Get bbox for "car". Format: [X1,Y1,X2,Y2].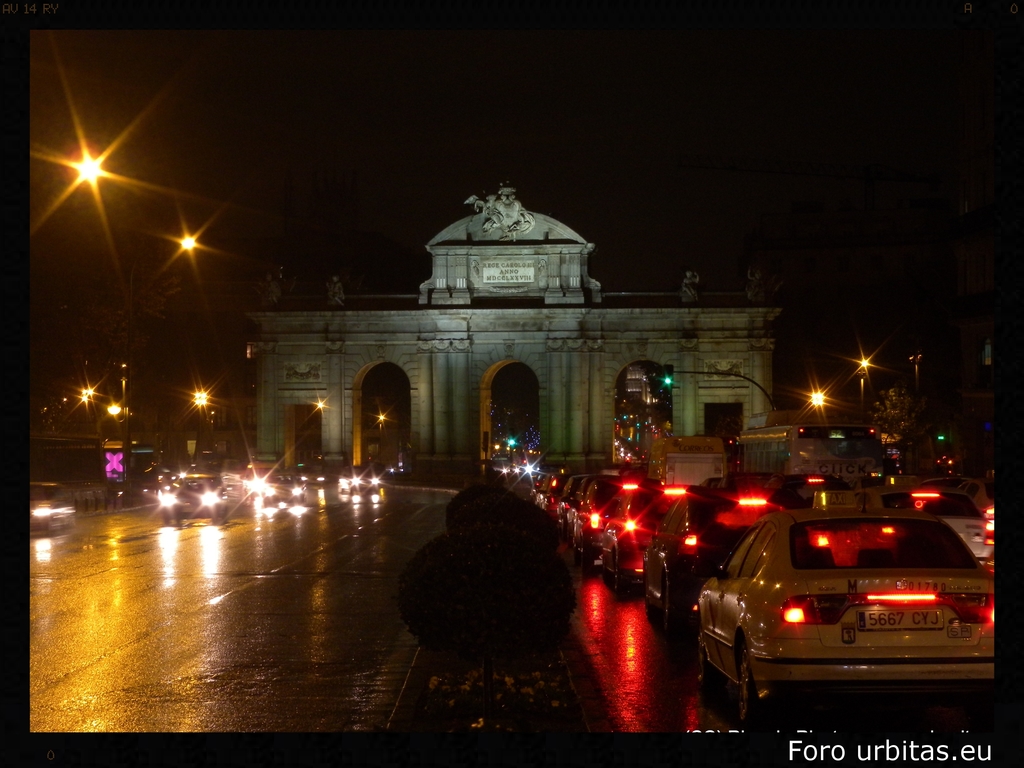
[156,474,223,522].
